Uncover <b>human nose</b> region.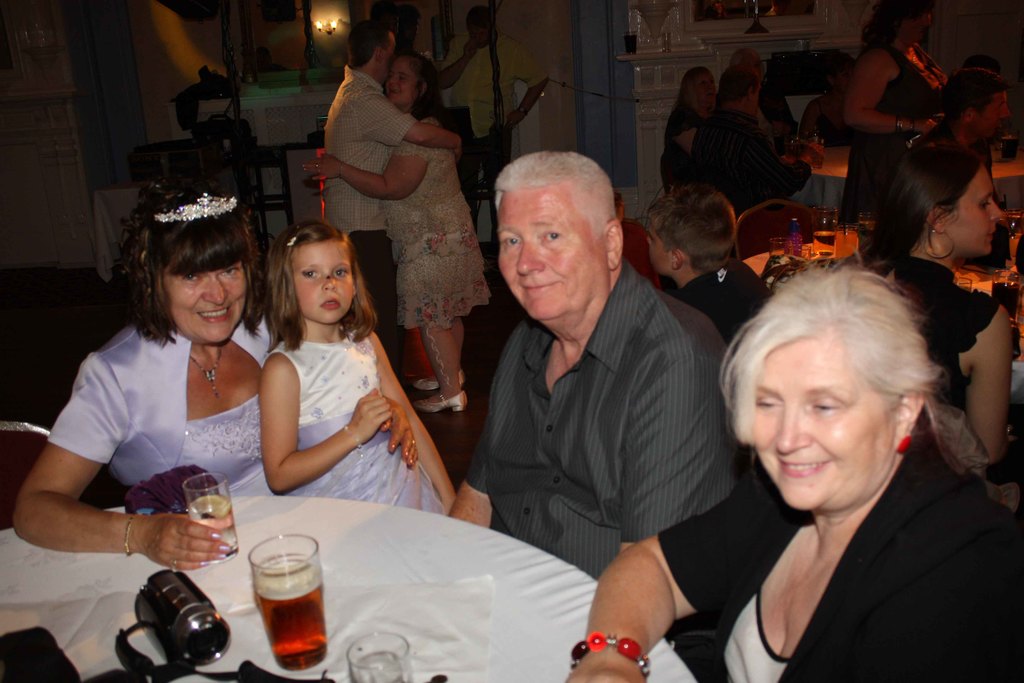
Uncovered: box=[925, 15, 934, 26].
